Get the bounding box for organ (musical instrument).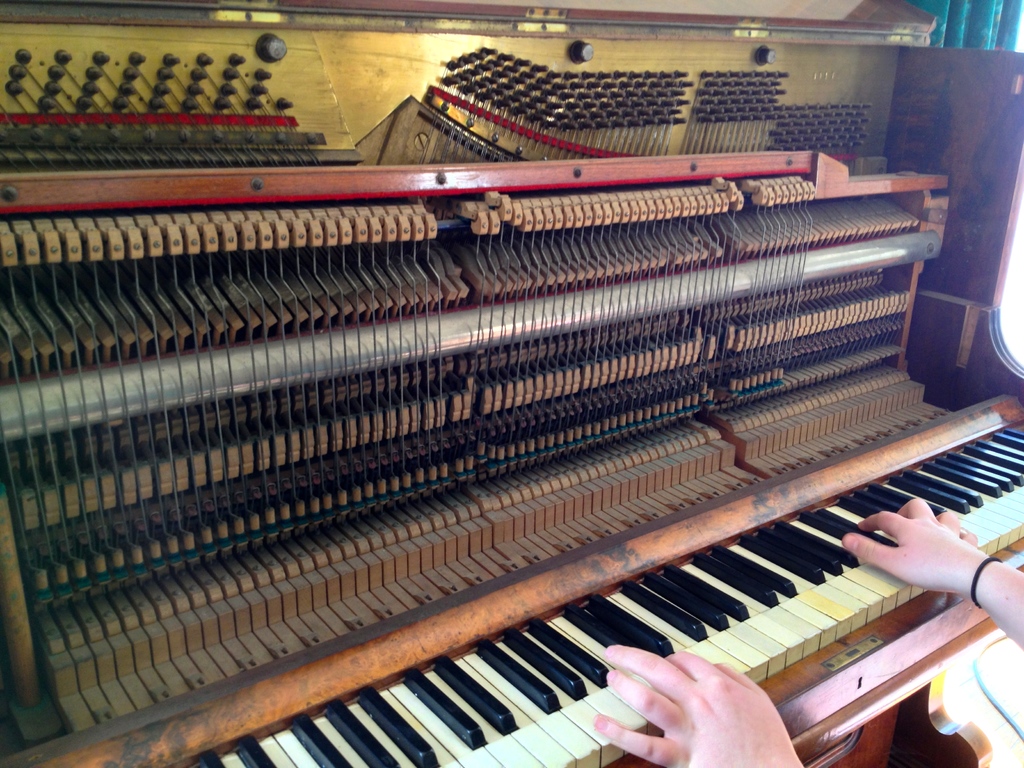
bbox=(0, 142, 1023, 767).
